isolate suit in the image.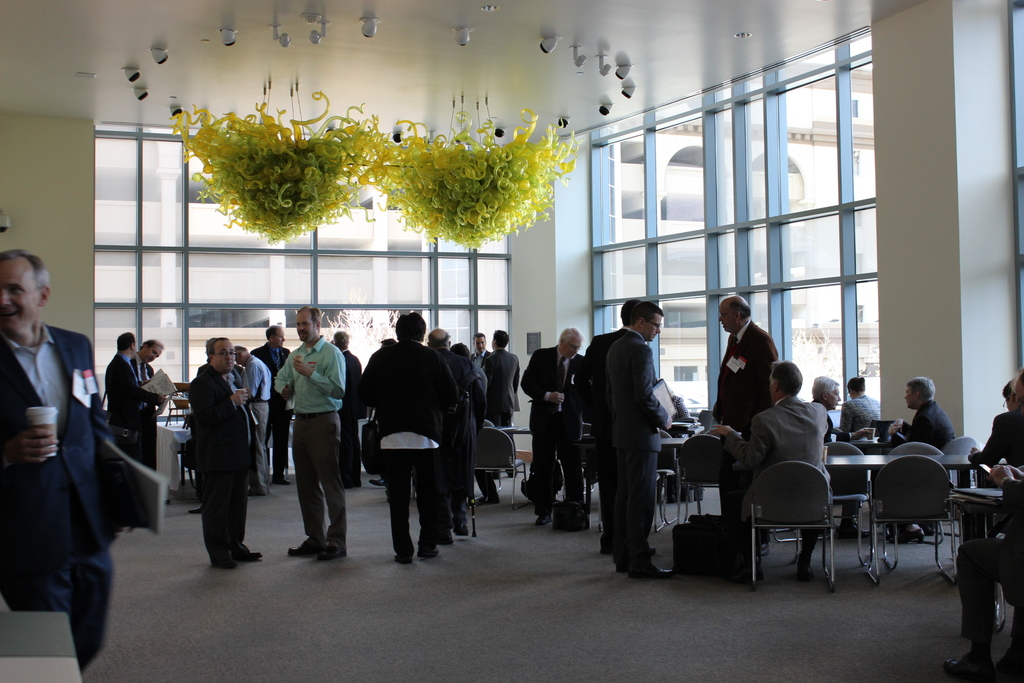
Isolated region: pyautogui.locateOnScreen(901, 400, 955, 529).
